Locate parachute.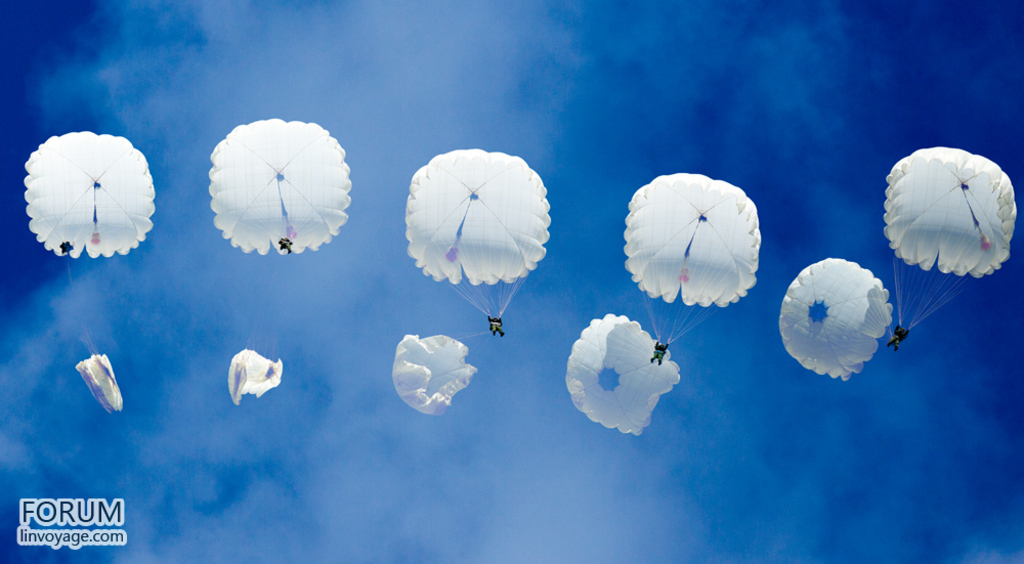
Bounding box: region(23, 130, 157, 261).
